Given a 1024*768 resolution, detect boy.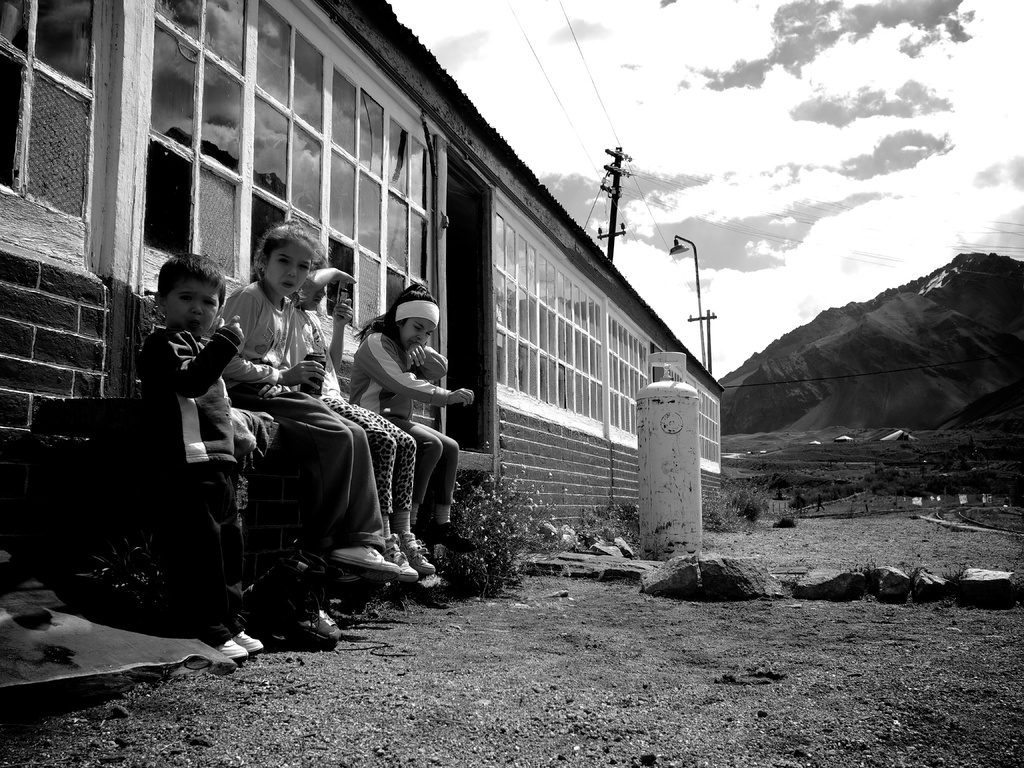
pyautogui.locateOnScreen(136, 250, 265, 657).
